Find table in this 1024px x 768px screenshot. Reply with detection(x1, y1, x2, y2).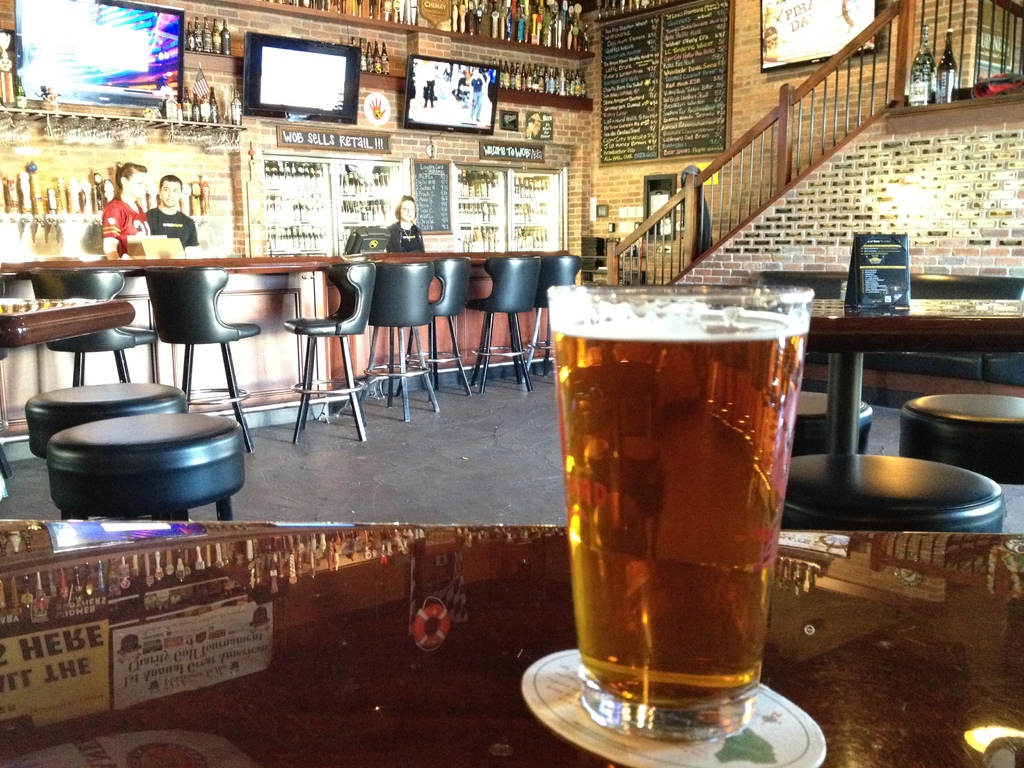
detection(805, 320, 1023, 458).
